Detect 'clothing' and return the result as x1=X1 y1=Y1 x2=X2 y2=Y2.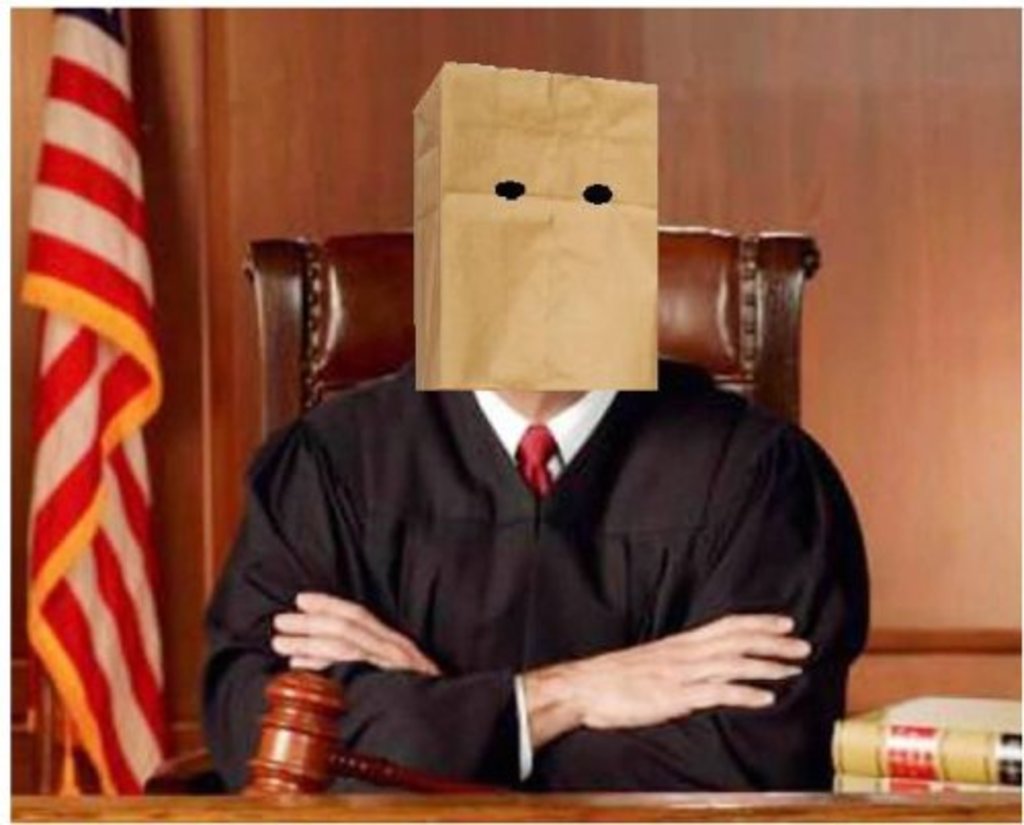
x1=201 y1=213 x2=864 y2=788.
